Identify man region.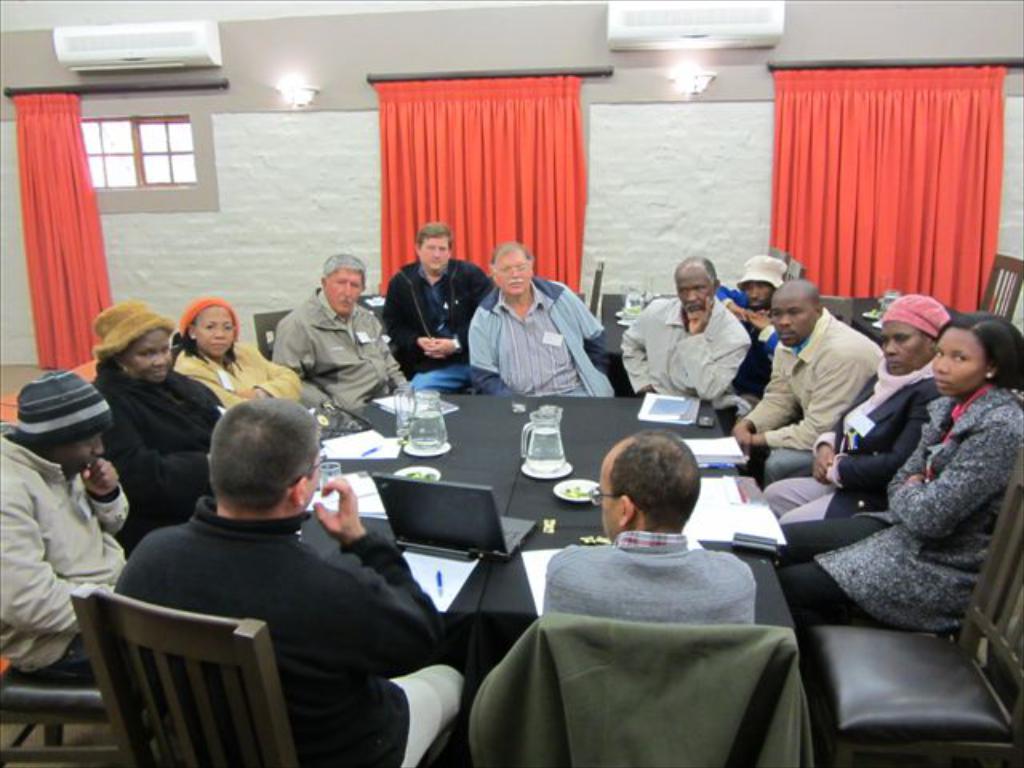
Region: detection(723, 259, 802, 427).
